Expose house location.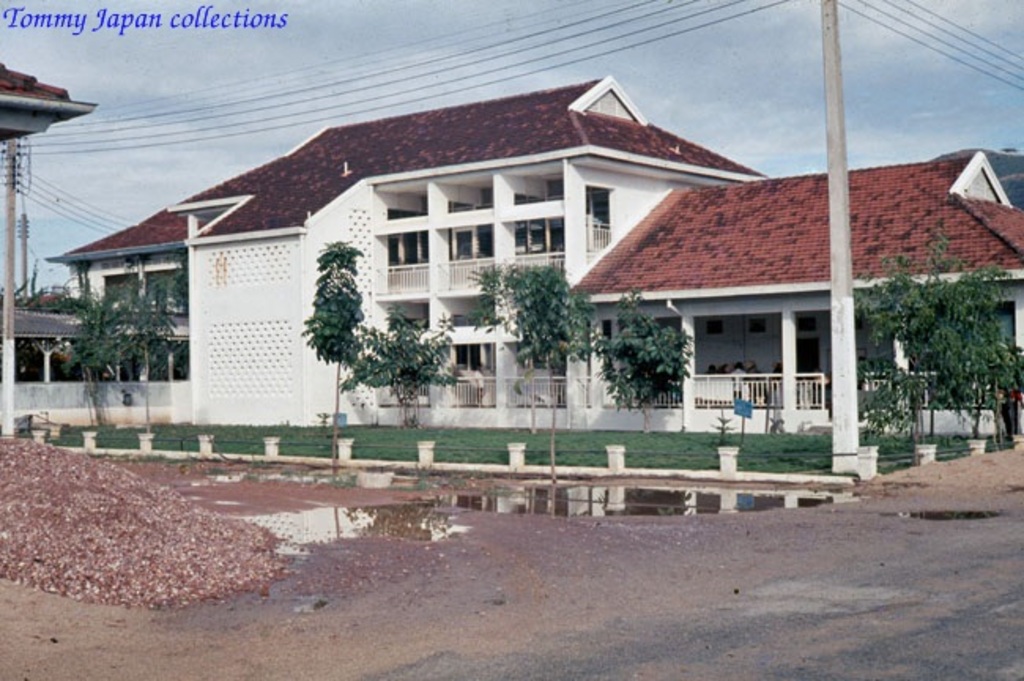
Exposed at [57,199,186,393].
